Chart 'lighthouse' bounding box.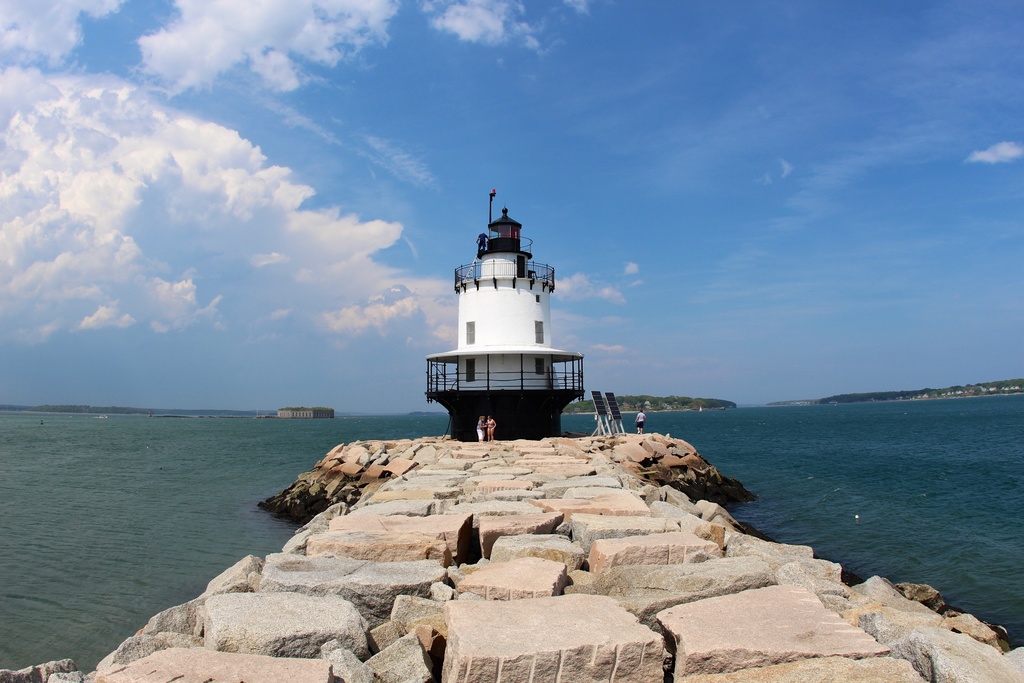
Charted: BBox(428, 171, 601, 440).
